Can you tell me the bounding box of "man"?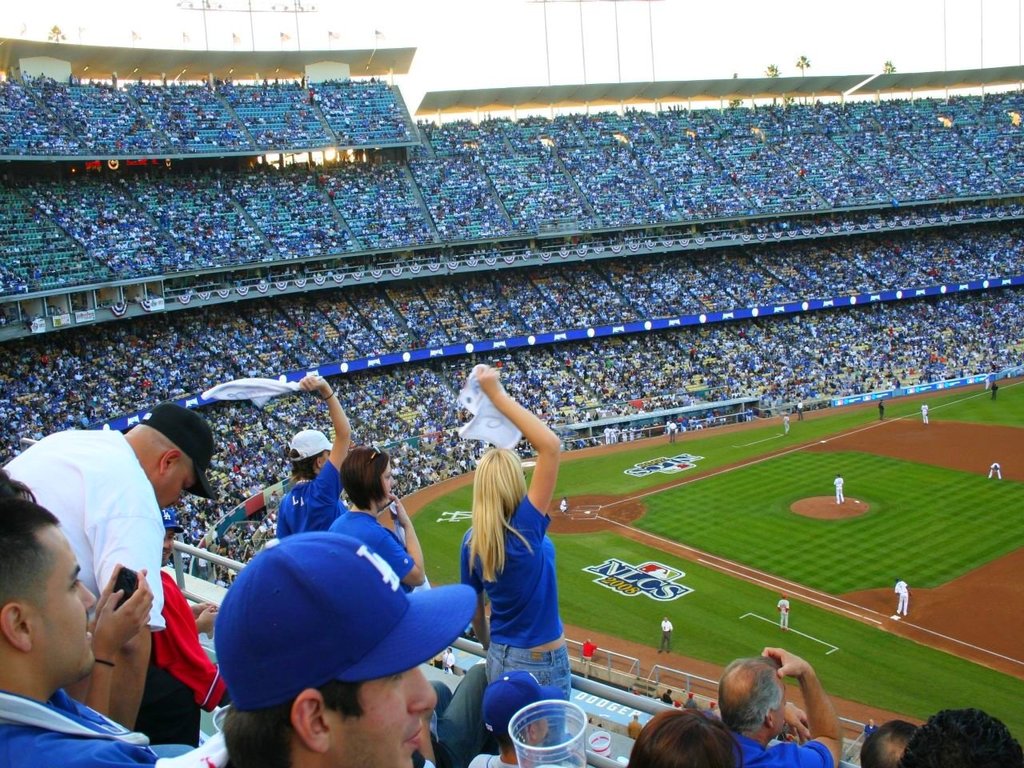
x1=426, y1=655, x2=445, y2=670.
